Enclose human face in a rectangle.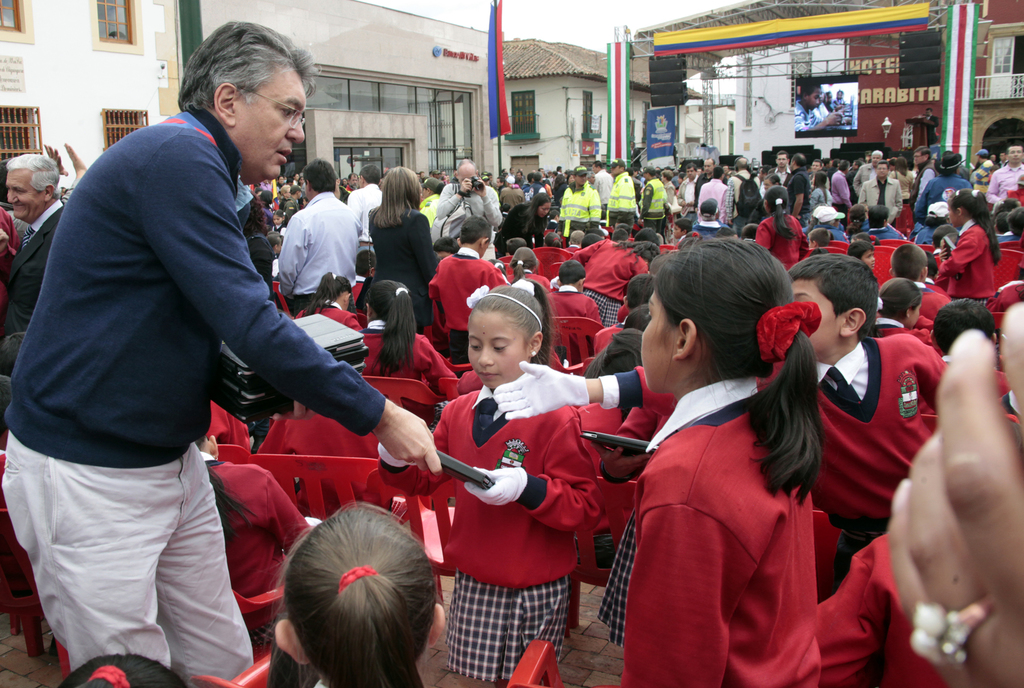
975,154,983,163.
